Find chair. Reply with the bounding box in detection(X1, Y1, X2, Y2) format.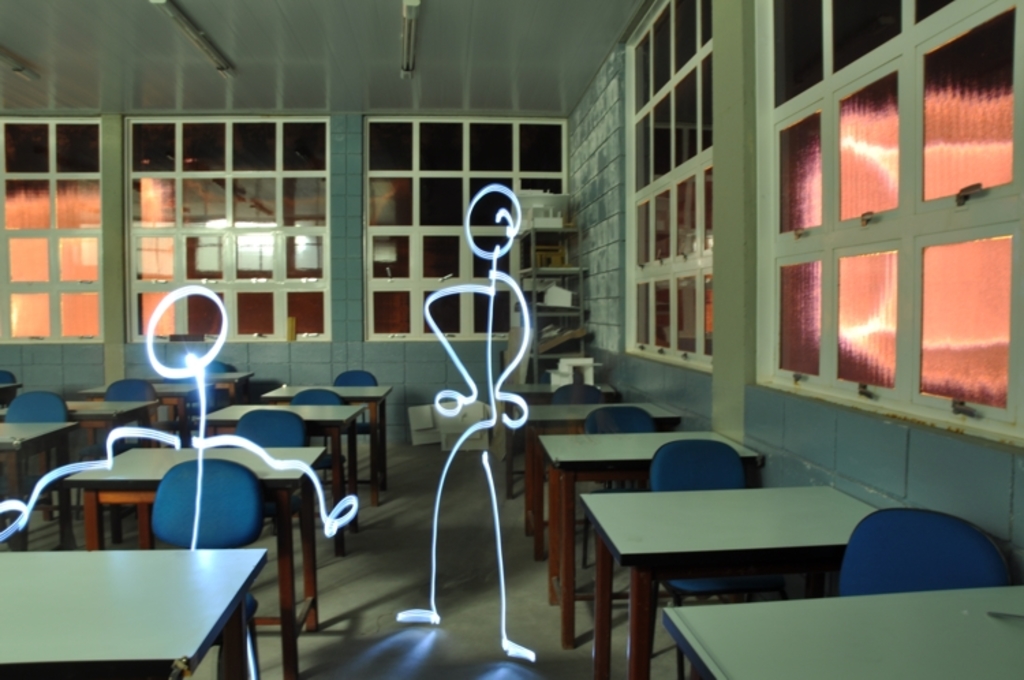
detection(229, 410, 310, 448).
